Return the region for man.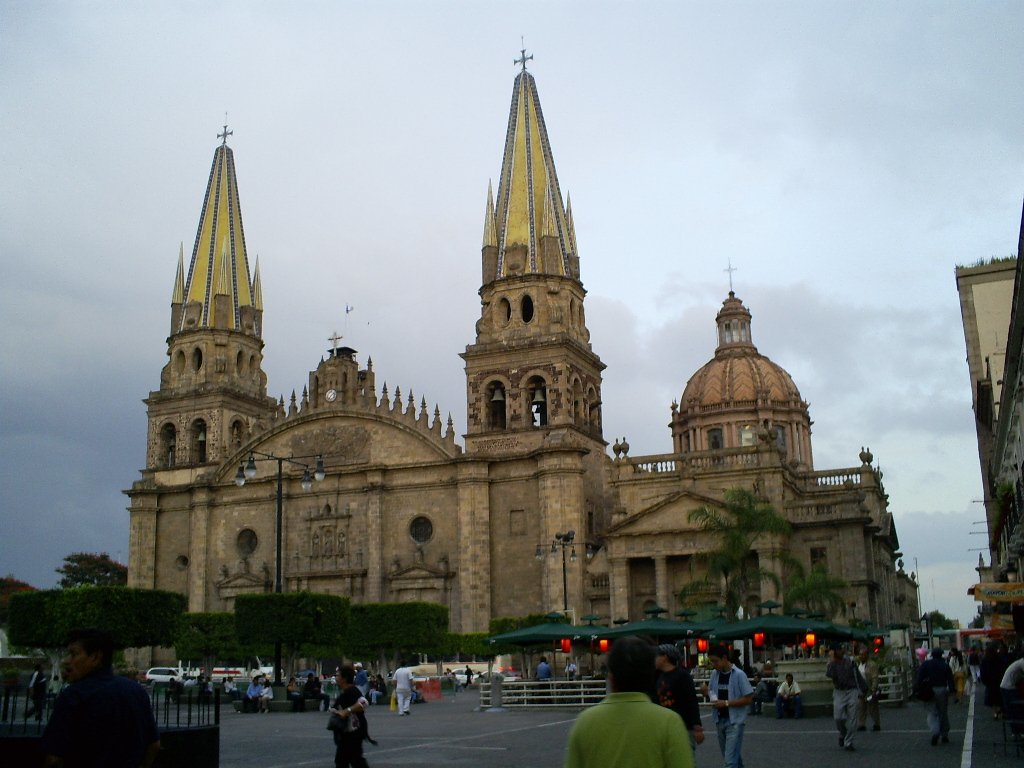
box(30, 645, 151, 762).
